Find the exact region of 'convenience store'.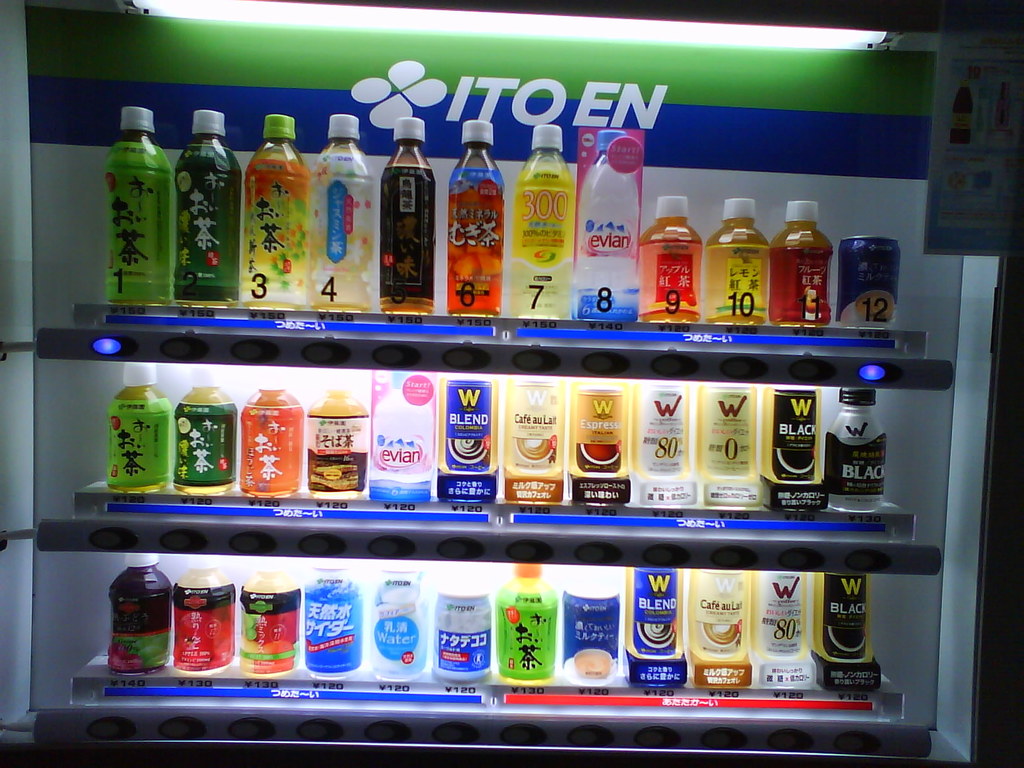
Exact region: bbox=[0, 0, 1023, 767].
